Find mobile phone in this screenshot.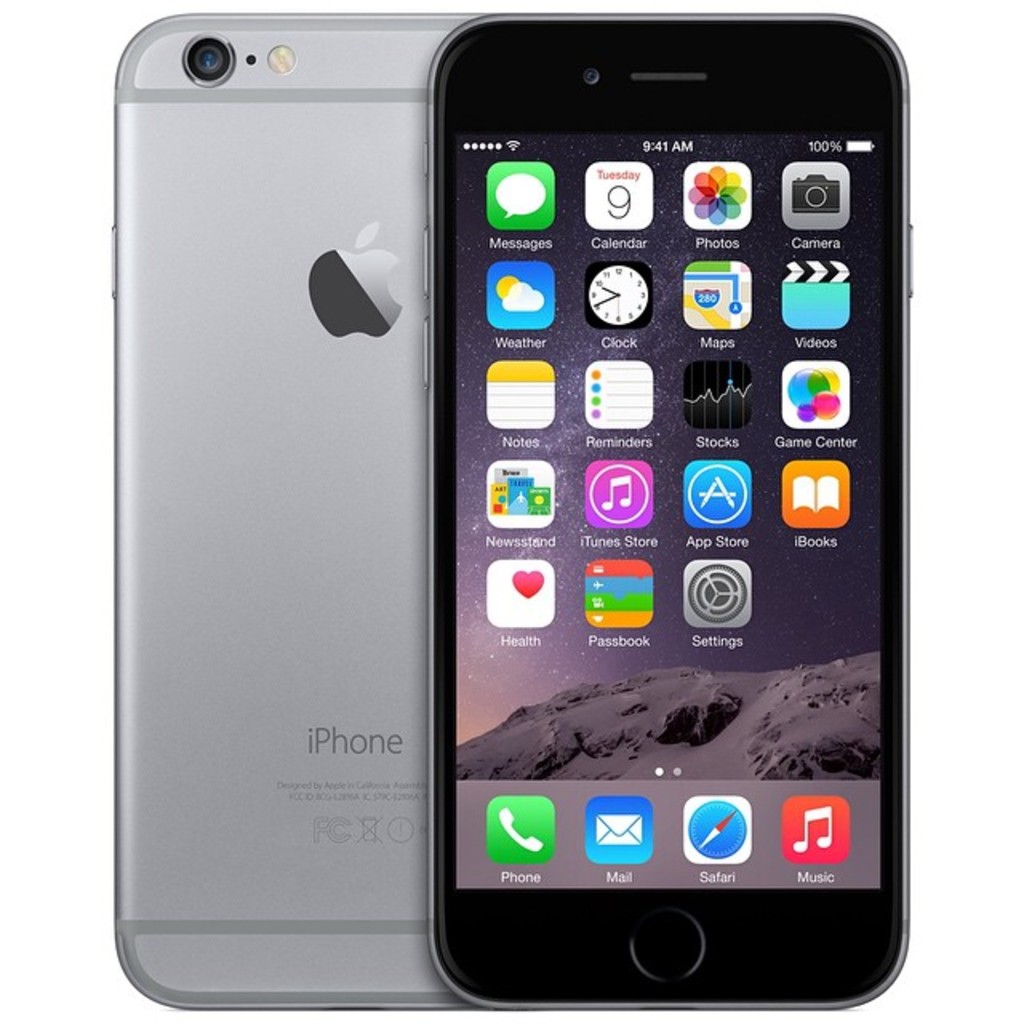
The bounding box for mobile phone is bbox=[110, 6, 488, 1011].
